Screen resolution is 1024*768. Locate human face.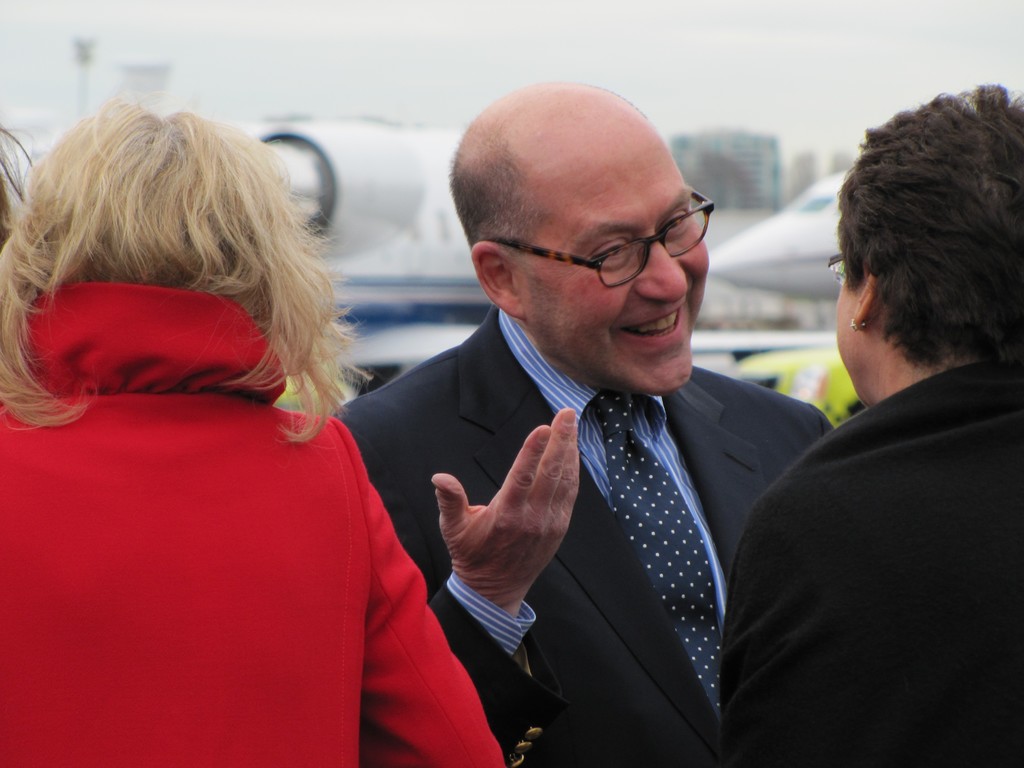
x1=532, y1=156, x2=710, y2=394.
